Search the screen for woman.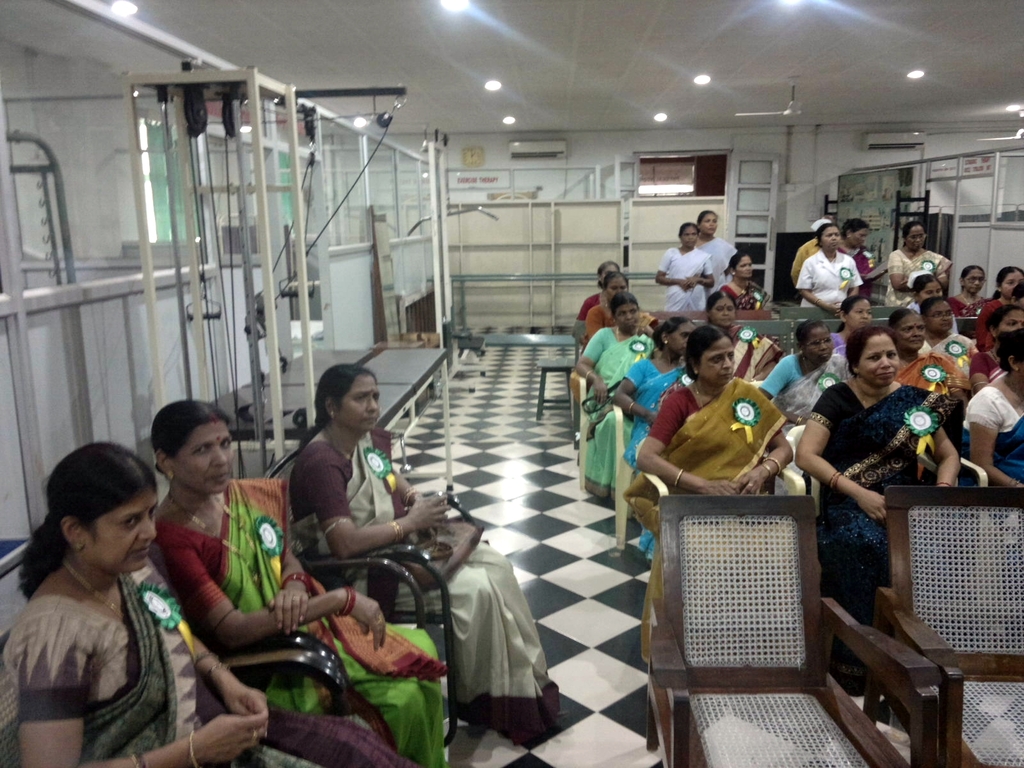
Found at select_region(584, 272, 625, 335).
